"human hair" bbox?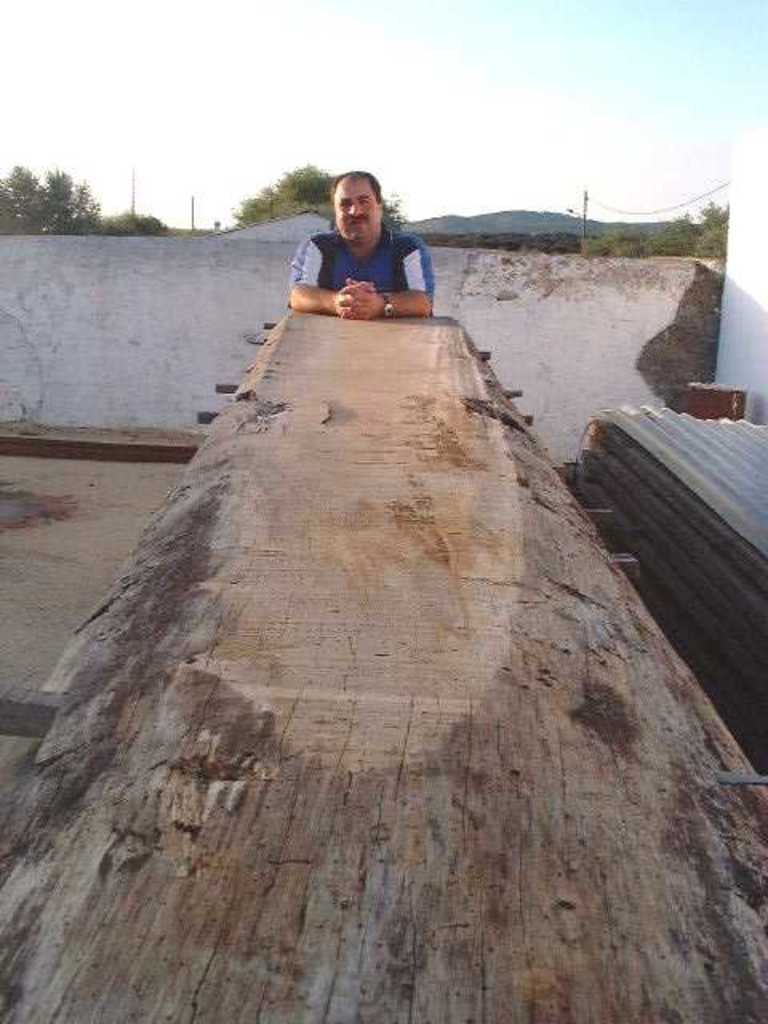
[x1=331, y1=165, x2=386, y2=208]
